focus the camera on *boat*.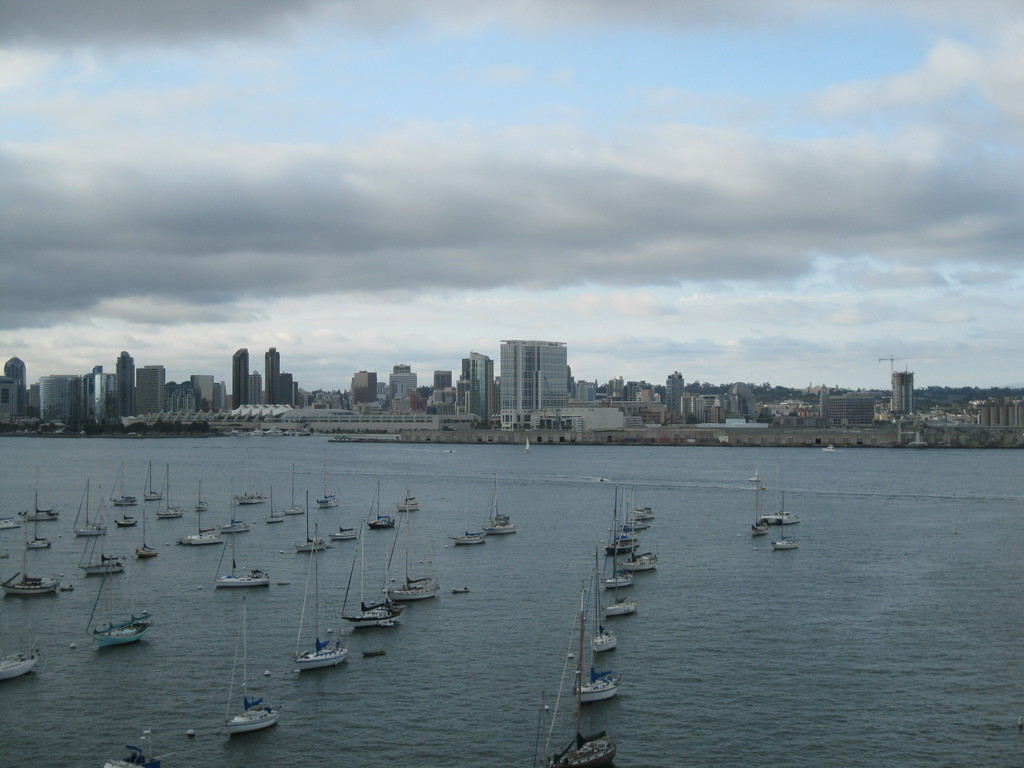
Focus region: region(397, 488, 422, 515).
